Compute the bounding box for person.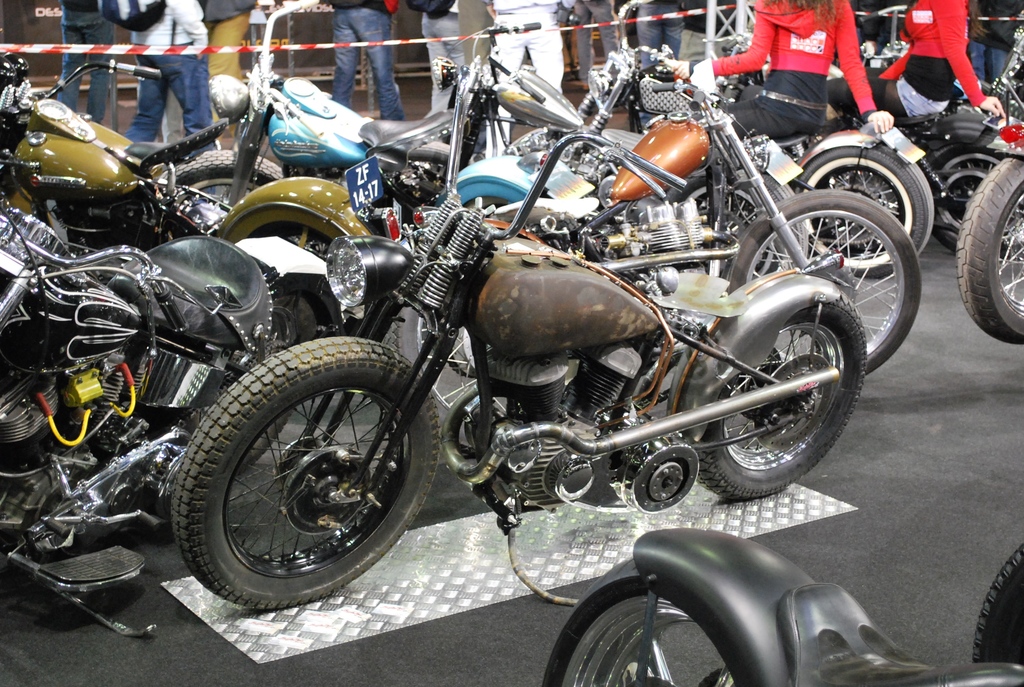
407,0,493,109.
